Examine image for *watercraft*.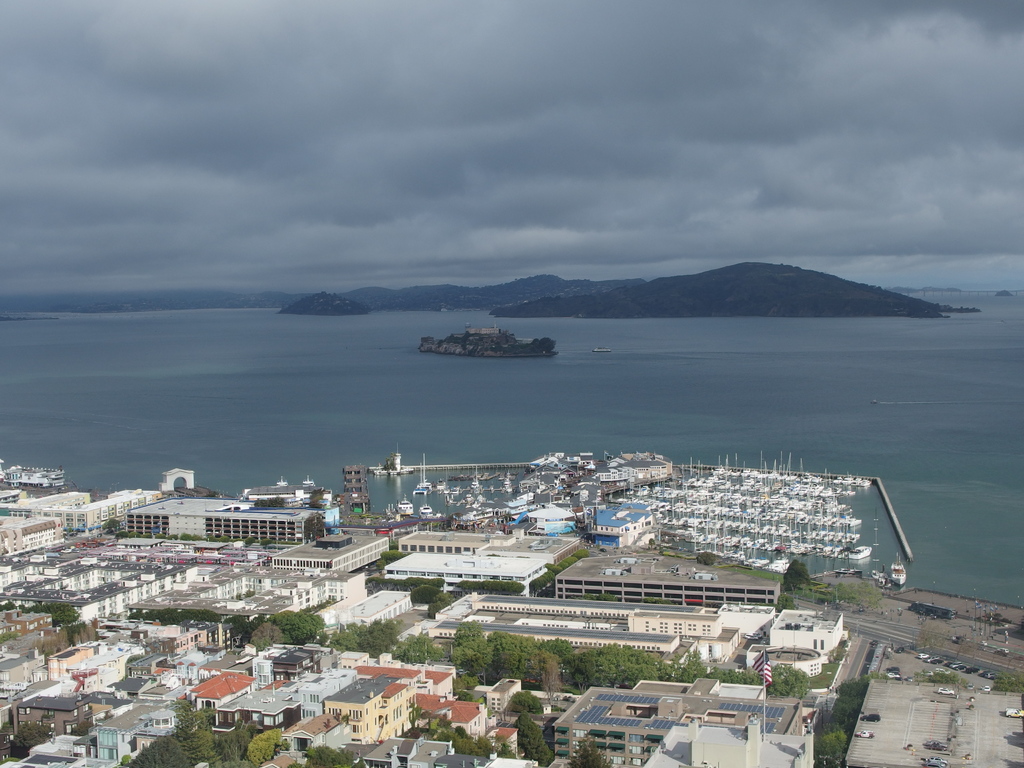
Examination result: [746,482,764,488].
